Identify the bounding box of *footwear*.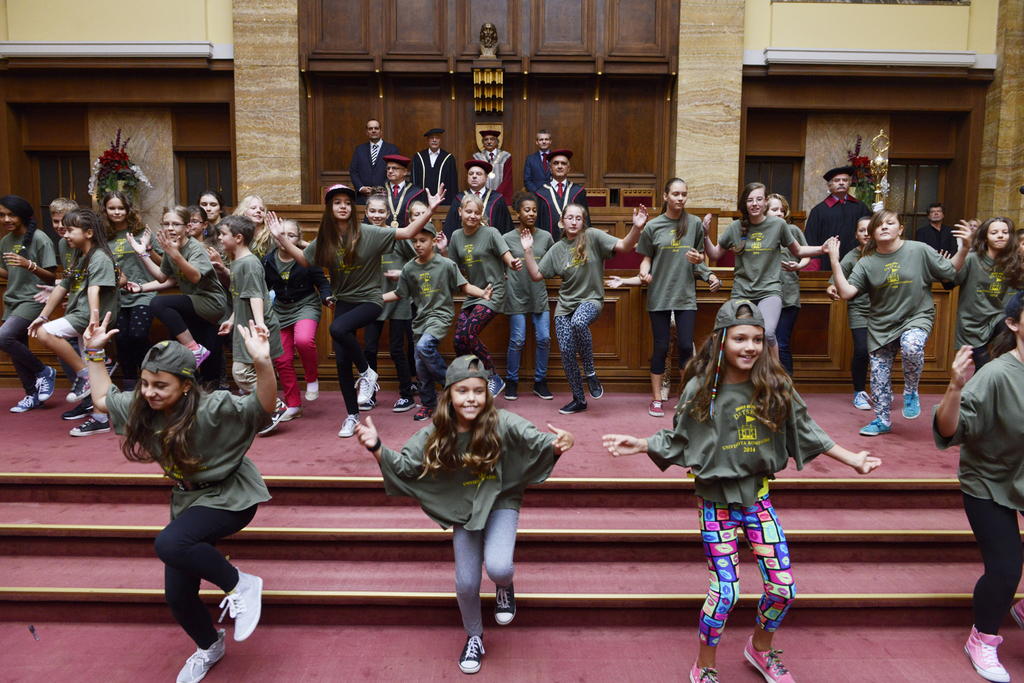
l=280, t=404, r=306, b=420.
